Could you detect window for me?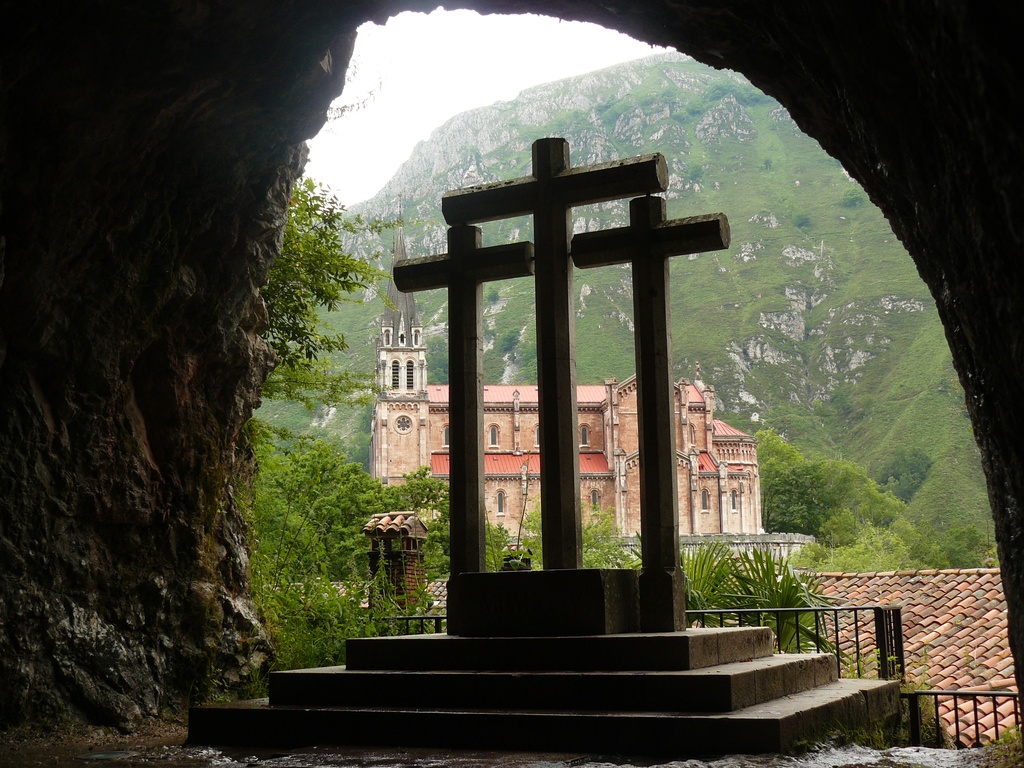
Detection result: <region>492, 491, 507, 513</region>.
